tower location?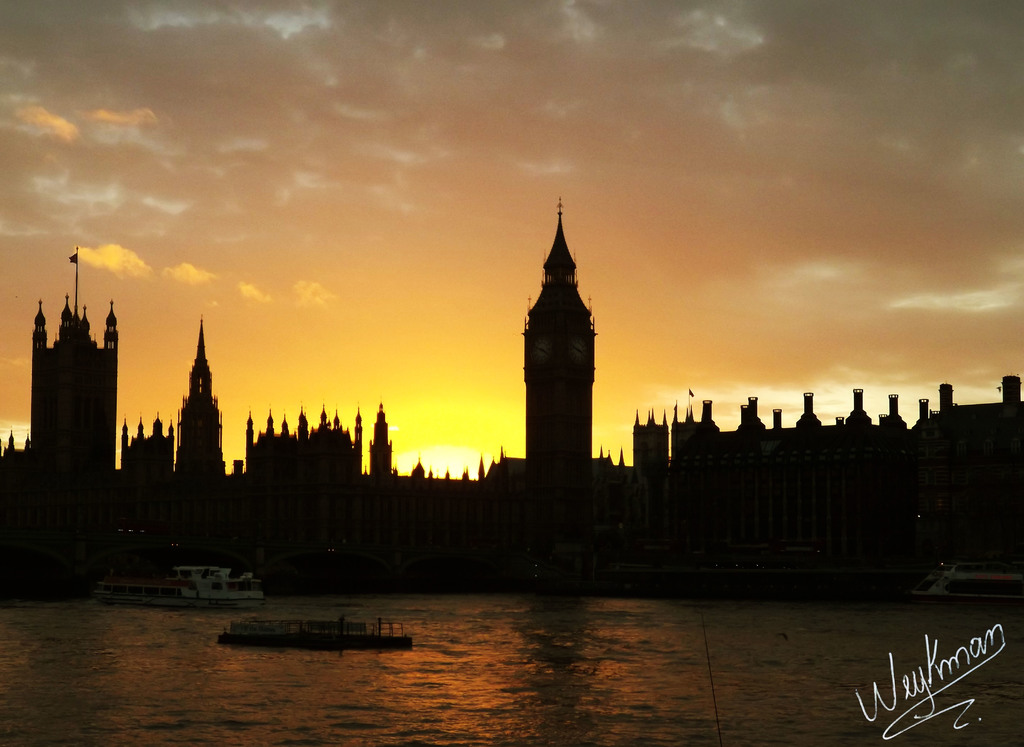
Rect(175, 317, 229, 477)
